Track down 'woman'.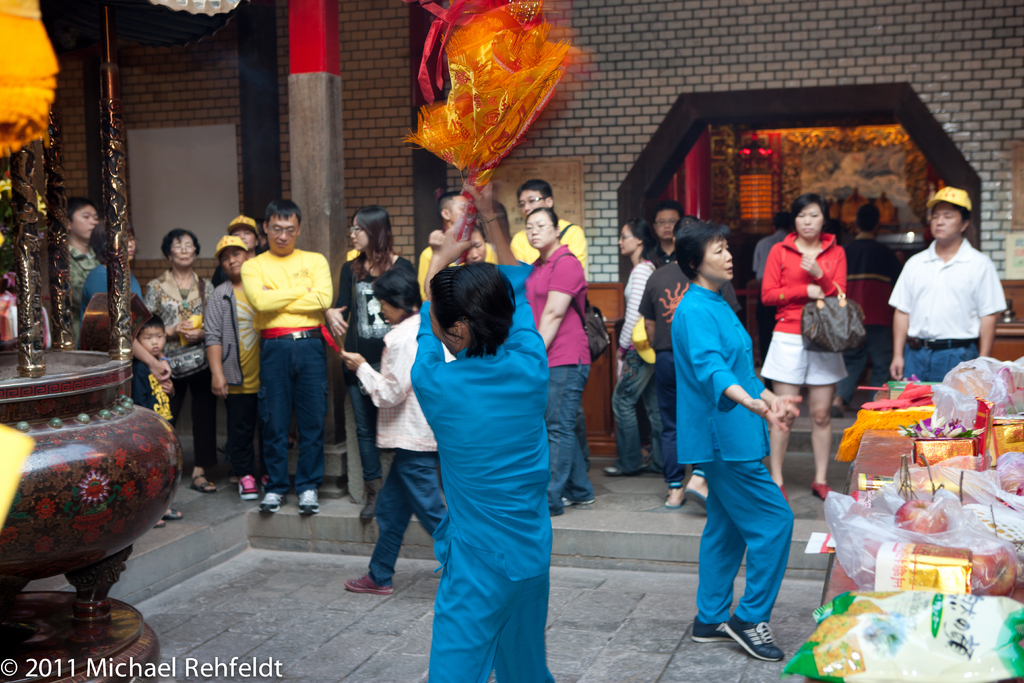
Tracked to <bbox>79, 220, 170, 527</bbox>.
